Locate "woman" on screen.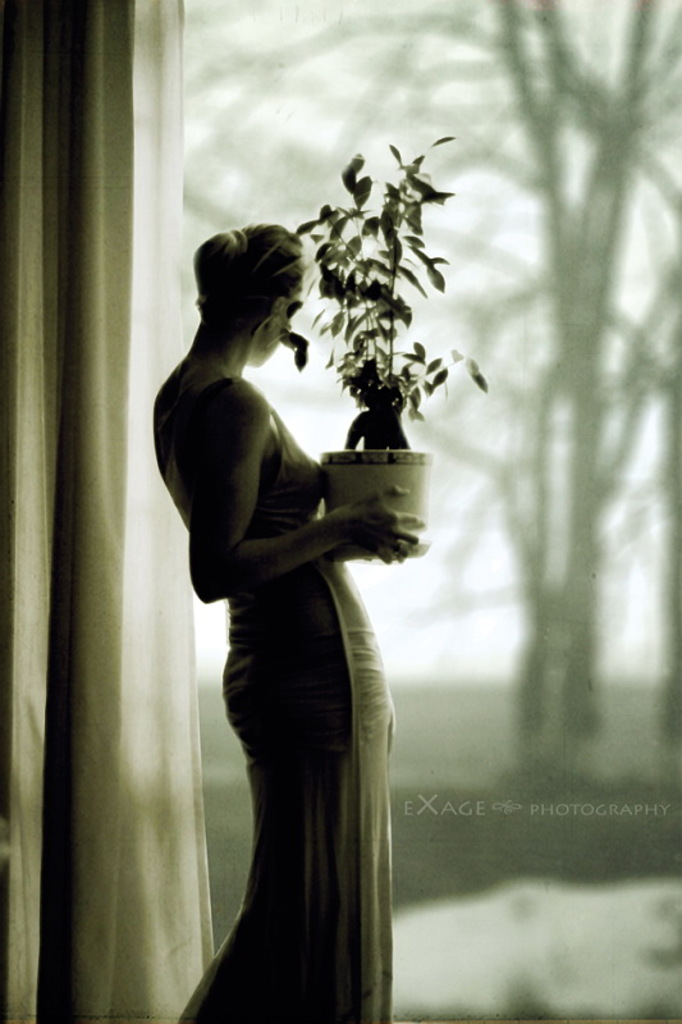
On screen at crop(148, 165, 402, 1021).
